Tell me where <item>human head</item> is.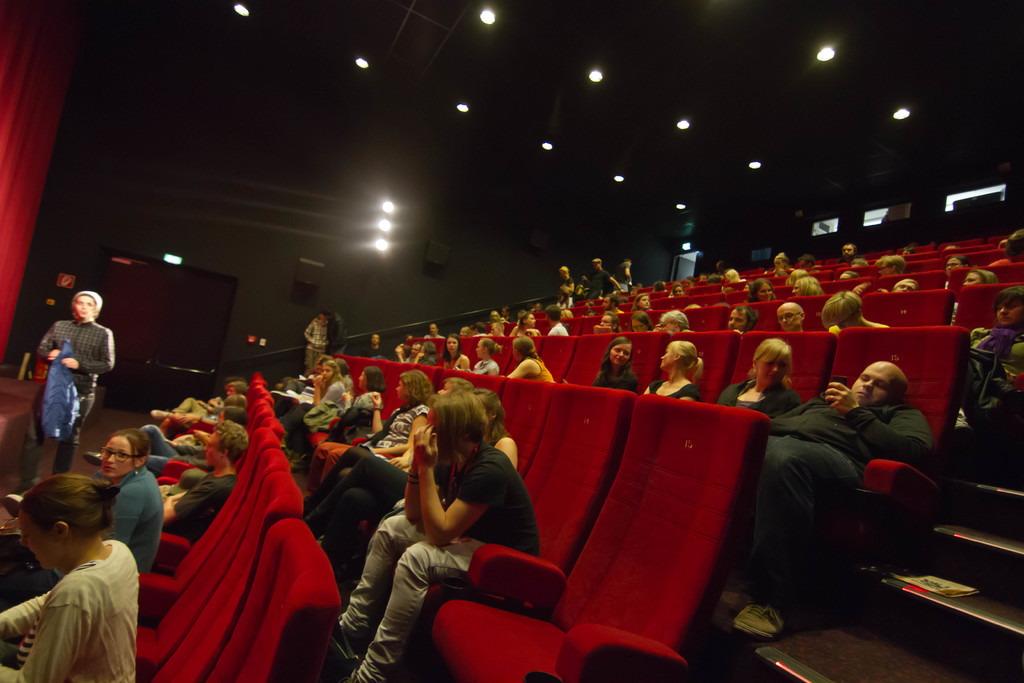
<item>human head</item> is at {"x1": 4, "y1": 482, "x2": 103, "y2": 570}.
